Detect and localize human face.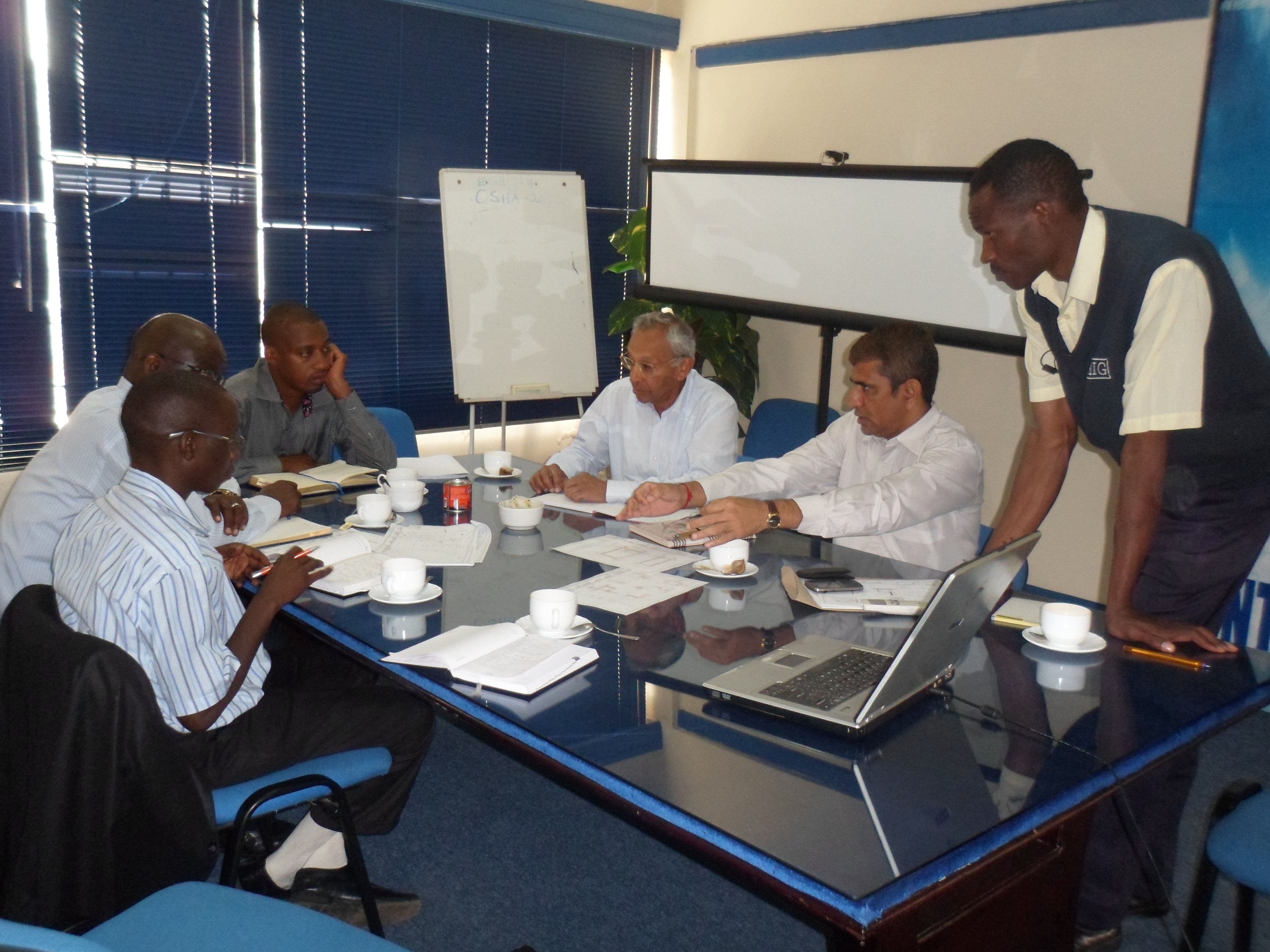
Localized at x1=57, y1=119, x2=71, y2=145.
